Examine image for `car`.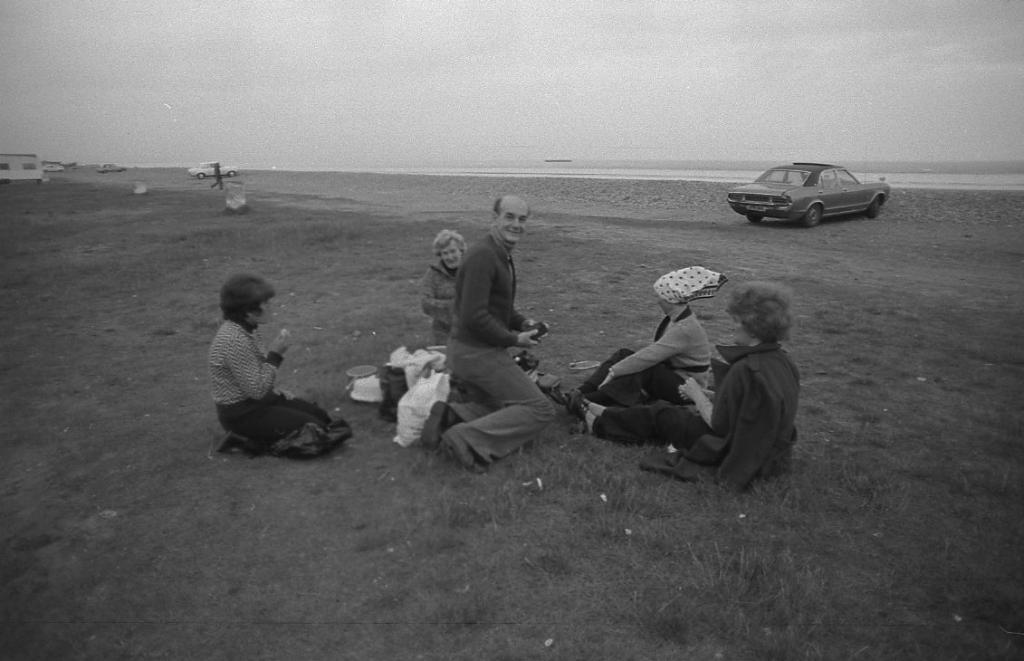
Examination result: bbox=[728, 160, 892, 224].
